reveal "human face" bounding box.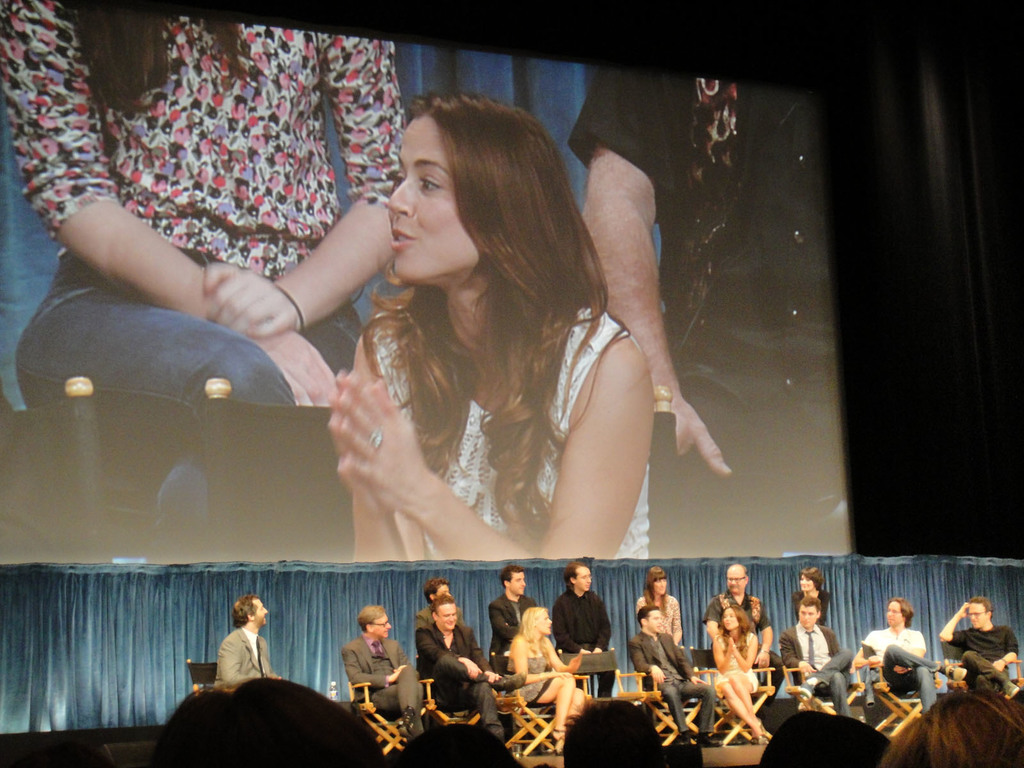
Revealed: bbox=[726, 568, 749, 595].
